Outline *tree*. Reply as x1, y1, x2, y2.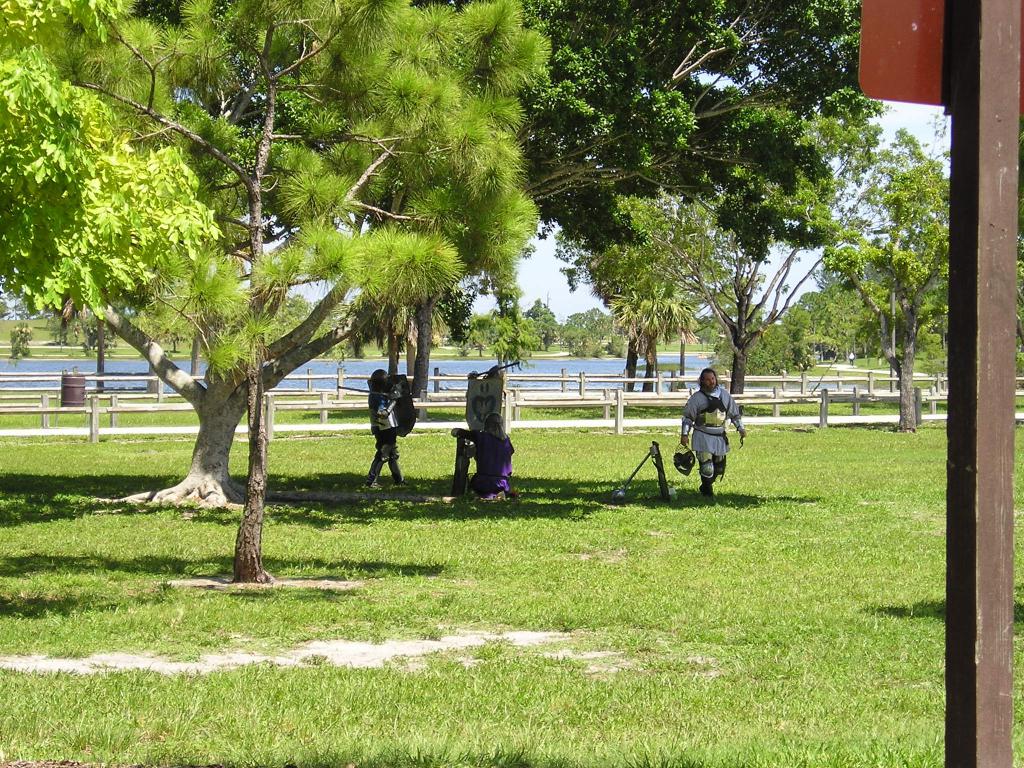
554, 305, 630, 364.
